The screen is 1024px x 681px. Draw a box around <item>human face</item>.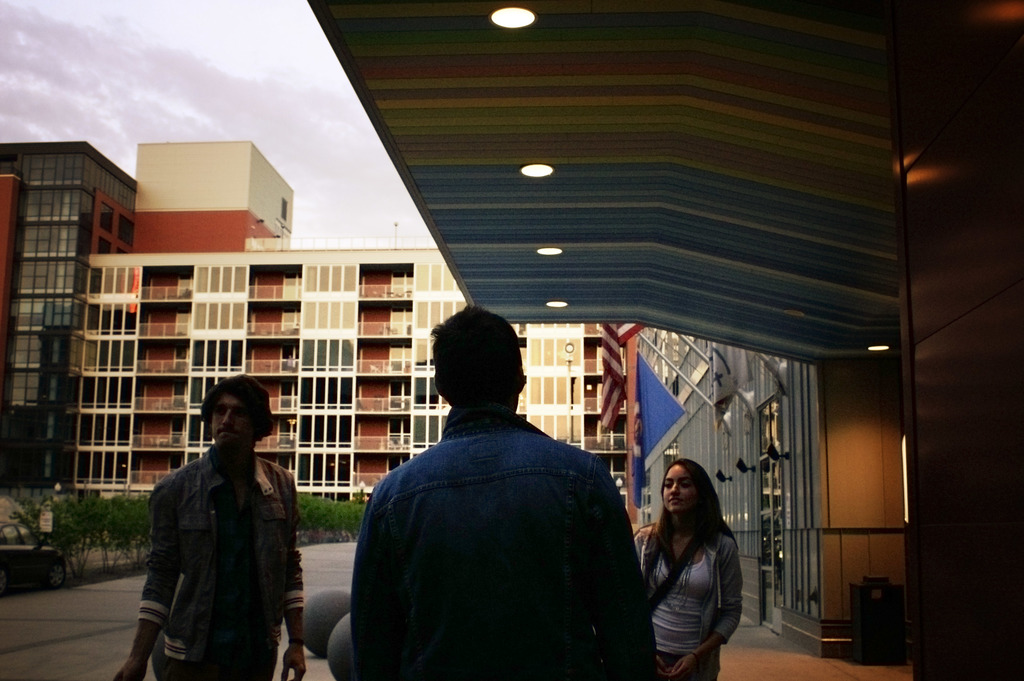
662 466 698 517.
